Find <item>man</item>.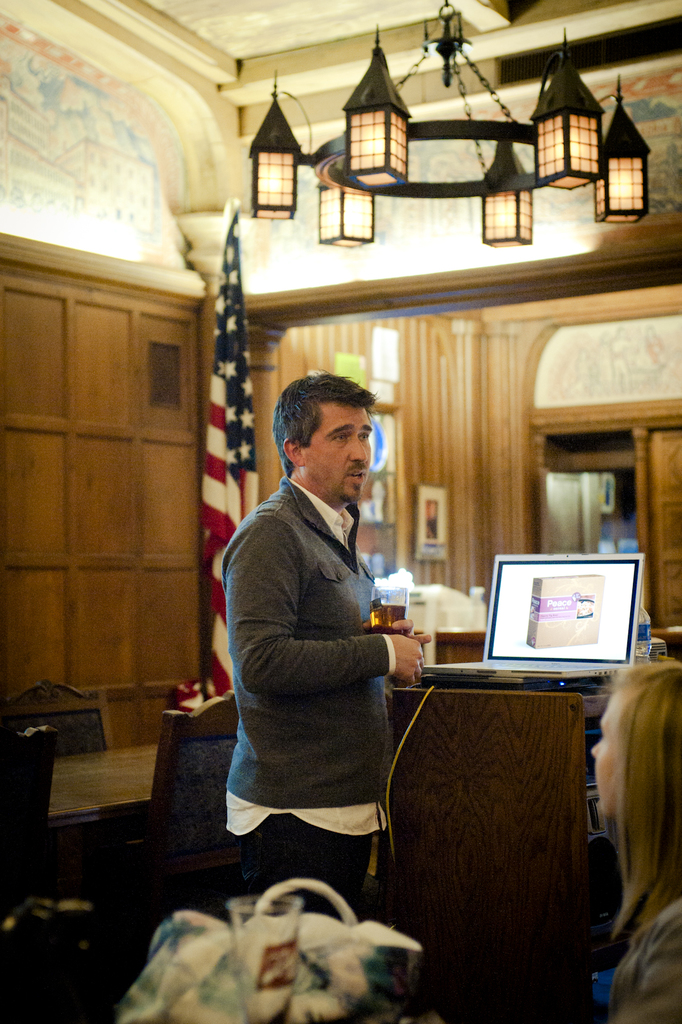
[x1=210, y1=381, x2=433, y2=914].
